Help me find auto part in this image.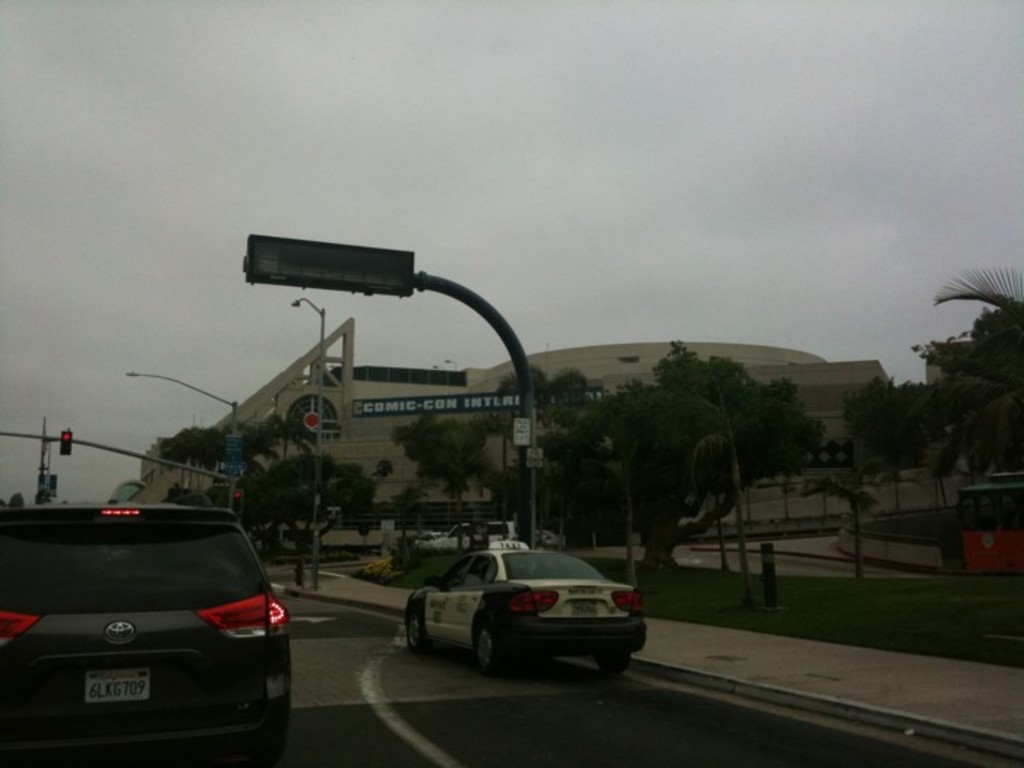
Found it: {"left": 0, "top": 611, "right": 293, "bottom": 742}.
